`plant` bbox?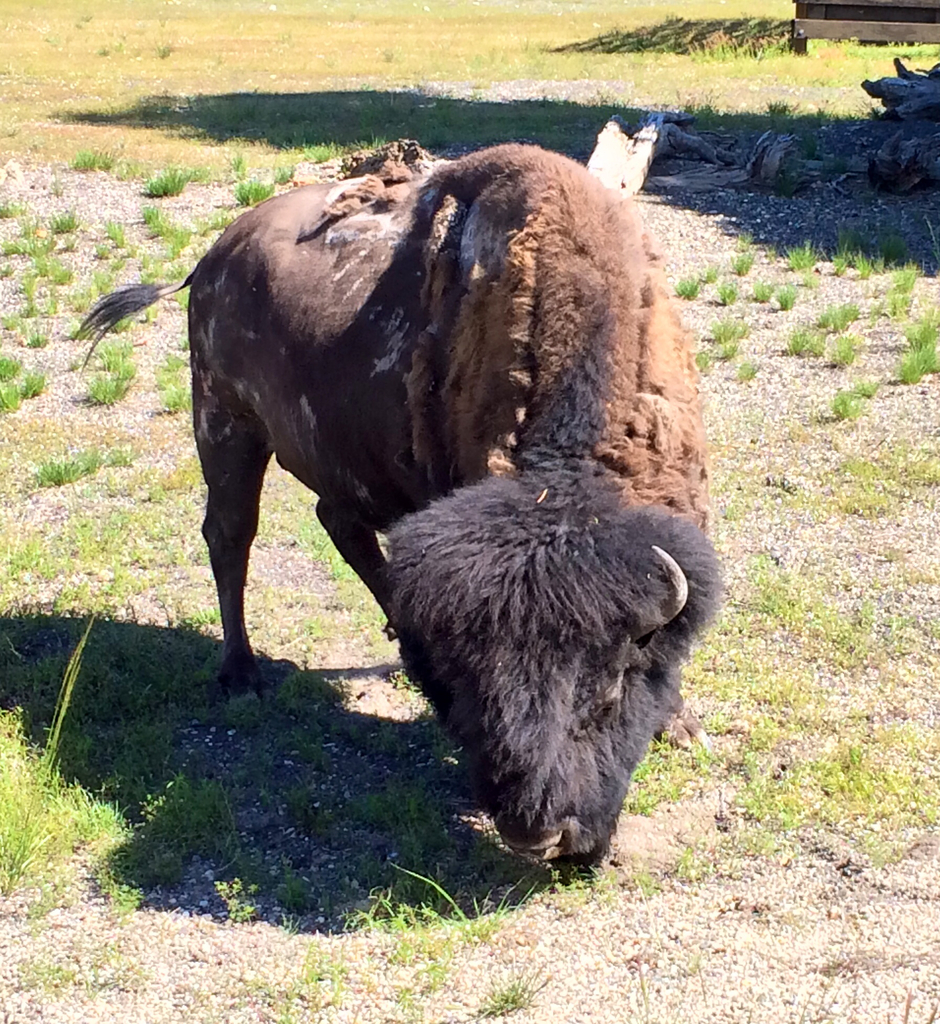
detection(41, 282, 61, 312)
